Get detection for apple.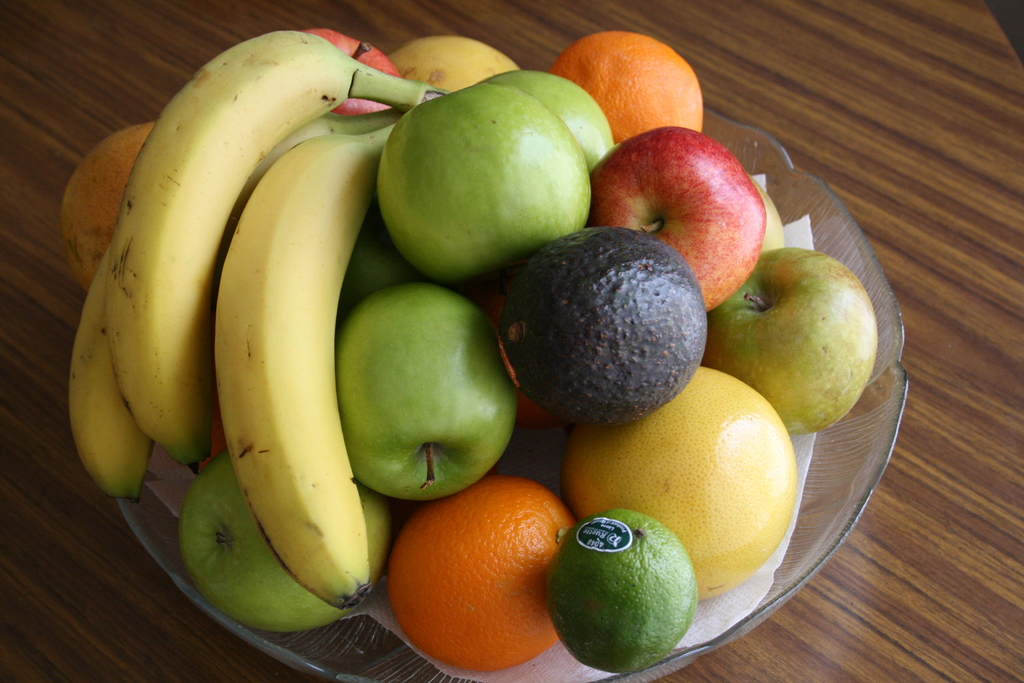
Detection: (590, 124, 765, 311).
